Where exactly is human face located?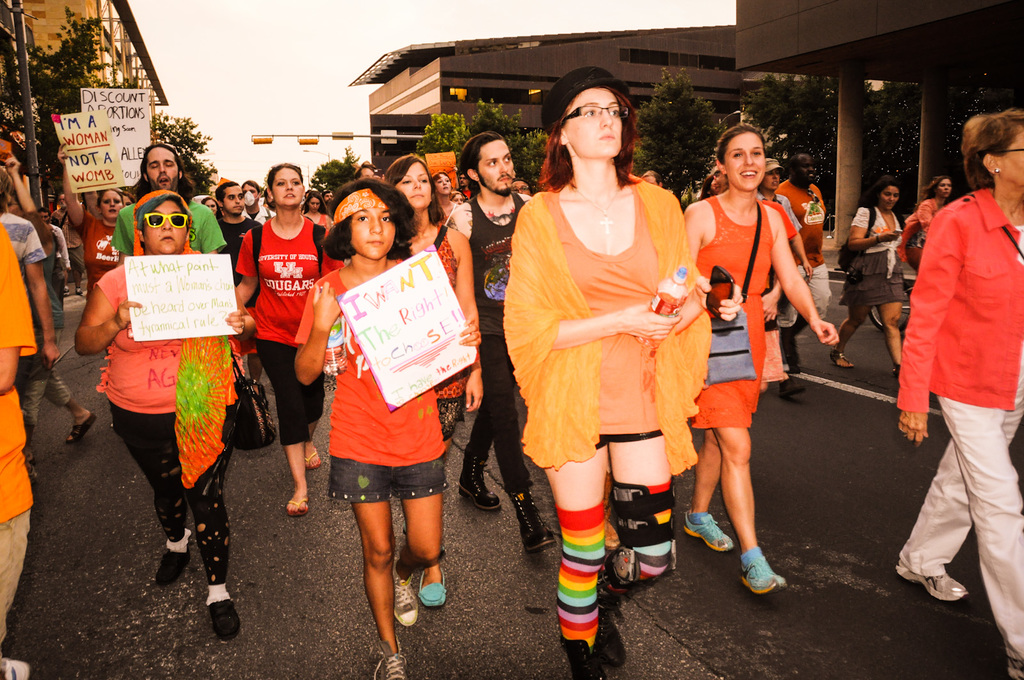
Its bounding box is (99, 190, 122, 220).
